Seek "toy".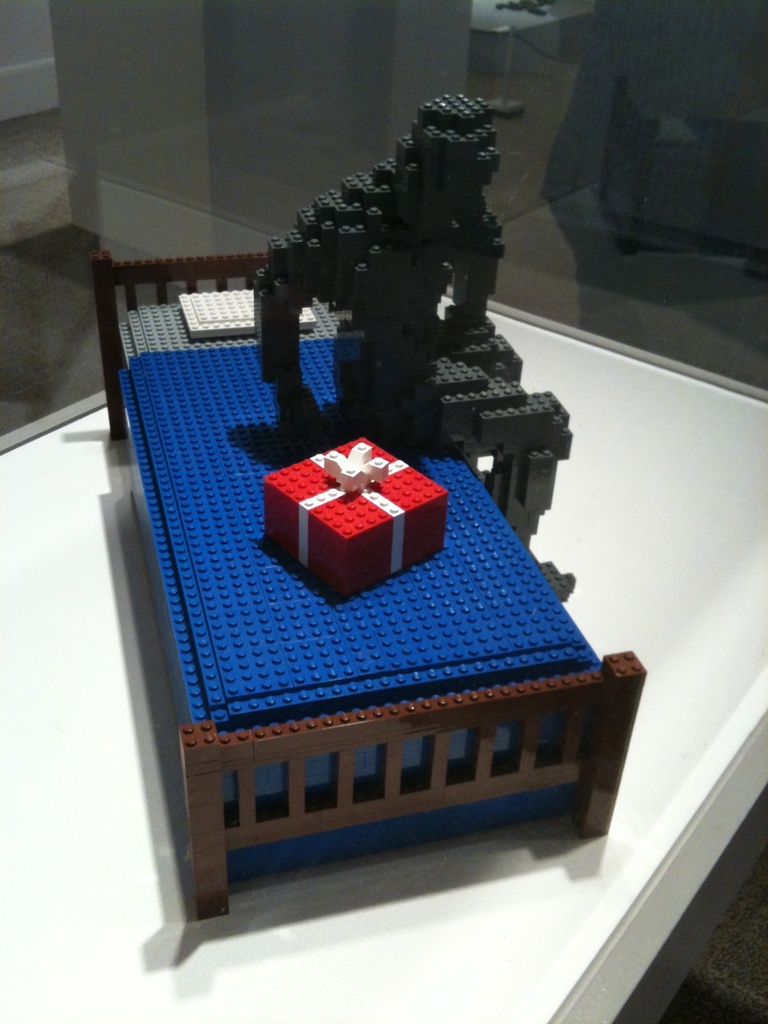
[left=228, top=418, right=470, bottom=588].
